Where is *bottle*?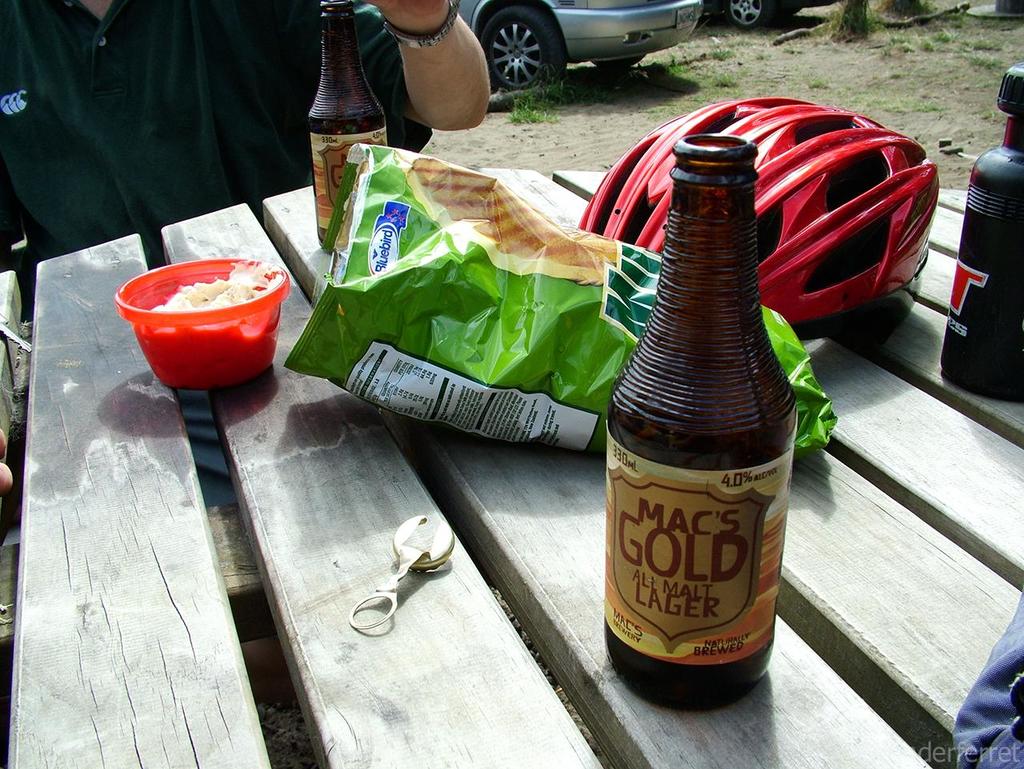
<box>940,60,1023,390</box>.
